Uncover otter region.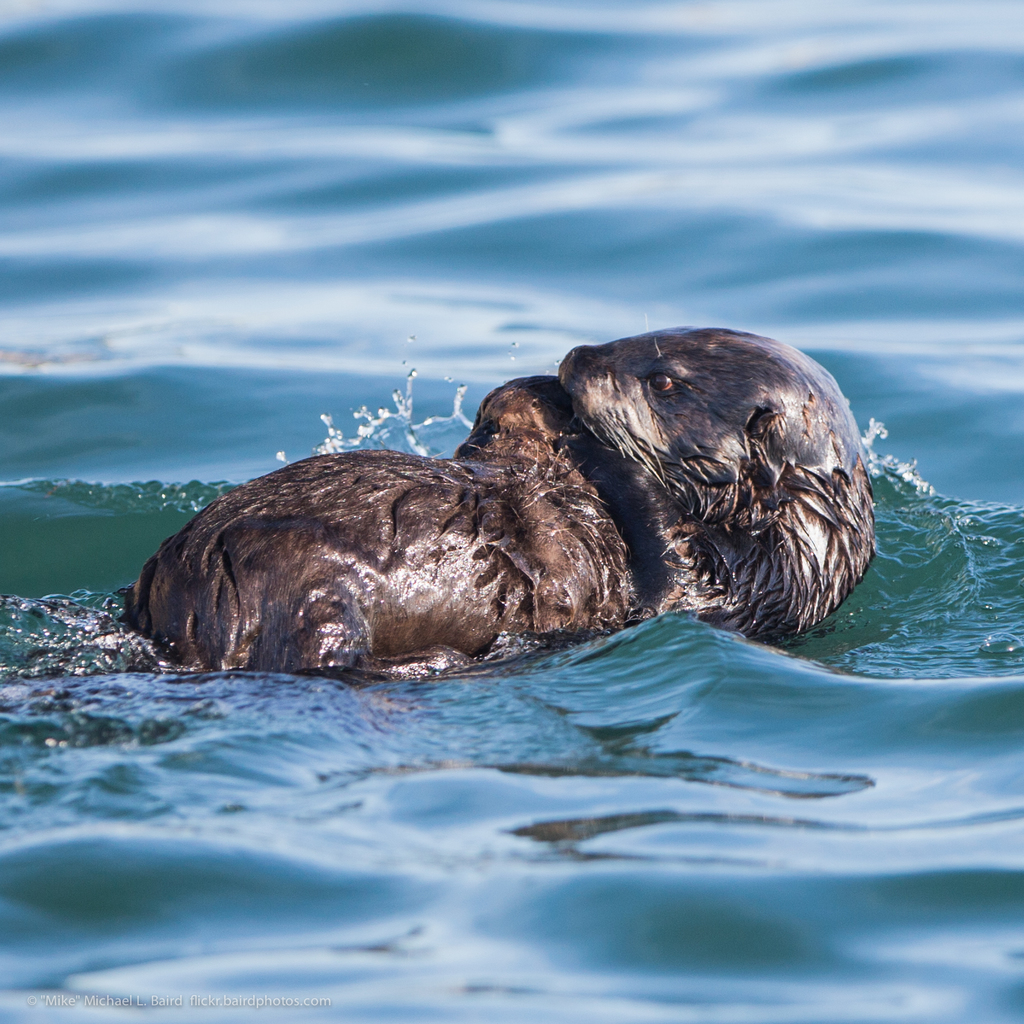
Uncovered: bbox=(120, 319, 879, 679).
